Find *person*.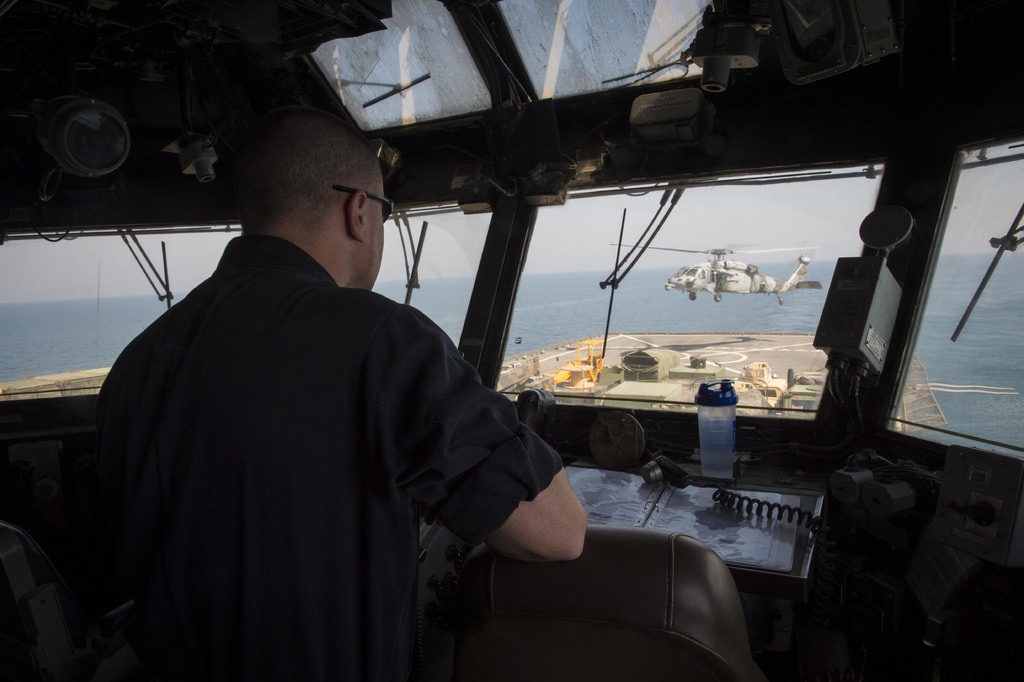
[x1=141, y1=113, x2=541, y2=669].
